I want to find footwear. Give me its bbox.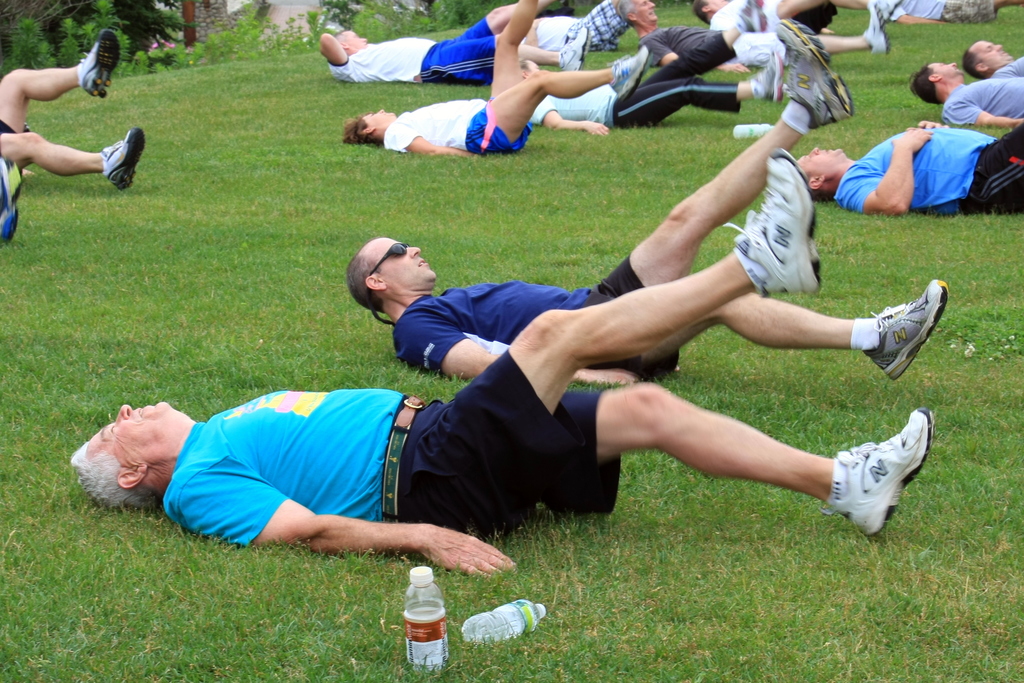
[x1=101, y1=129, x2=147, y2=191].
